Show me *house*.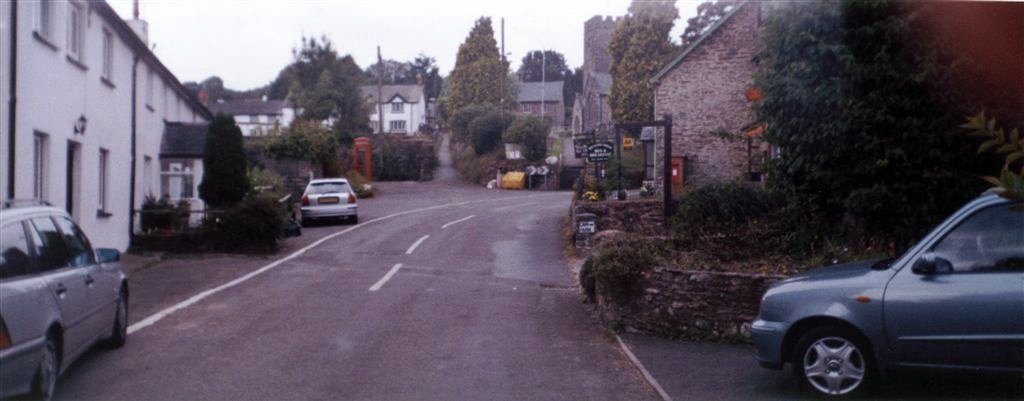
*house* is here: left=0, top=1, right=210, bottom=243.
